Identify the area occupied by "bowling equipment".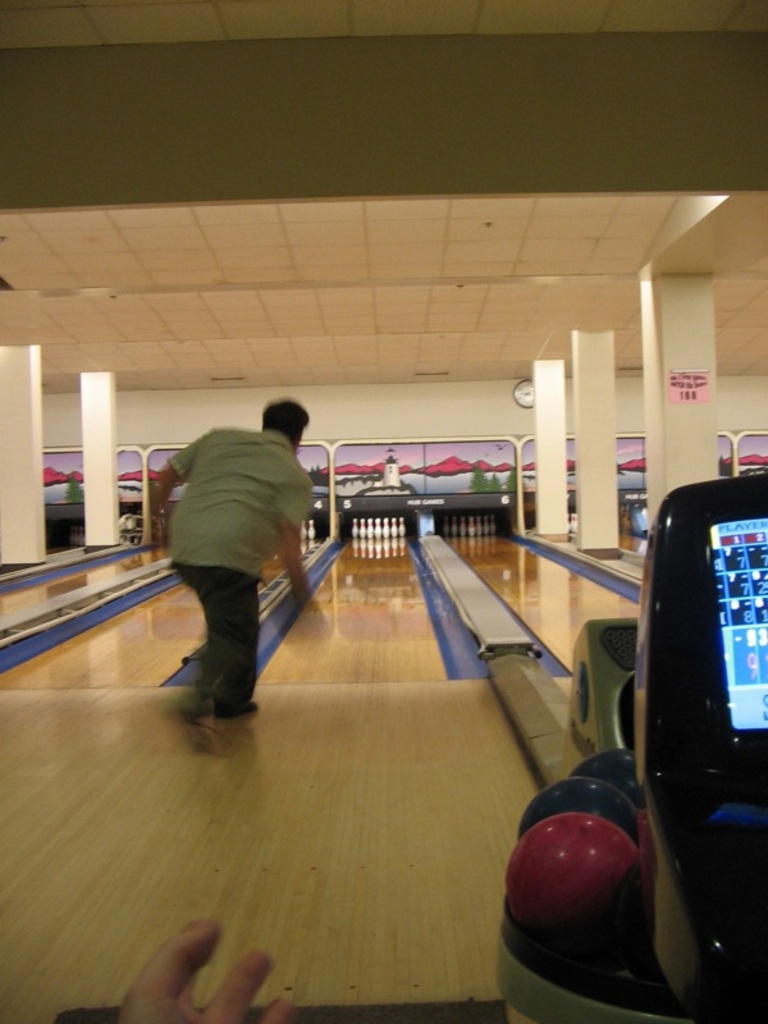
Area: pyautogui.locateOnScreen(305, 520, 320, 543).
